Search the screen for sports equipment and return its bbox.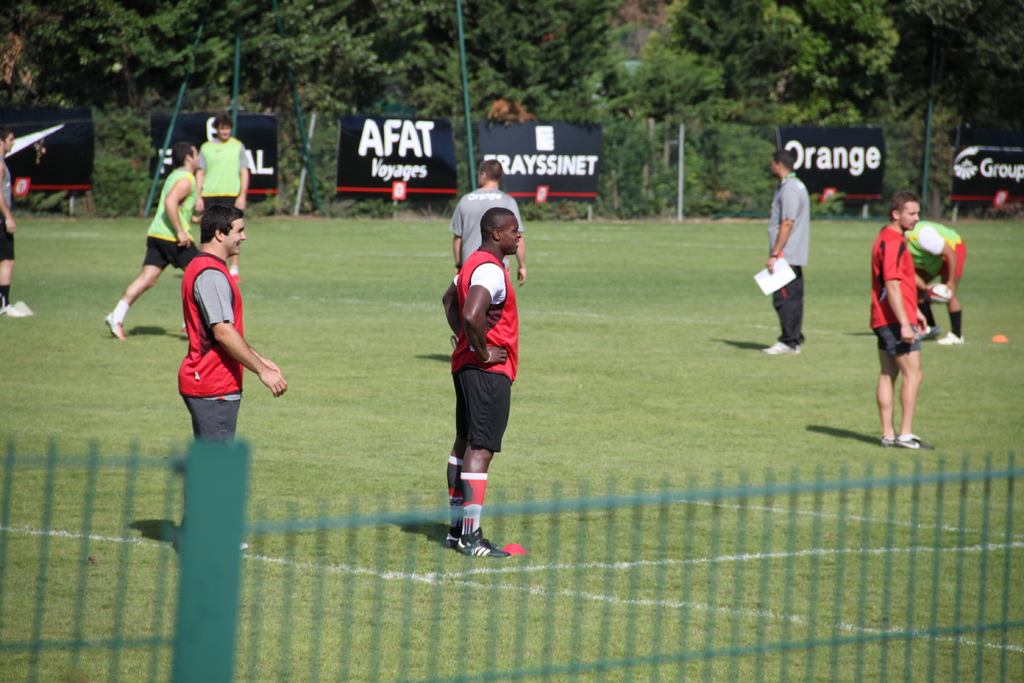
Found: [766, 340, 801, 356].
